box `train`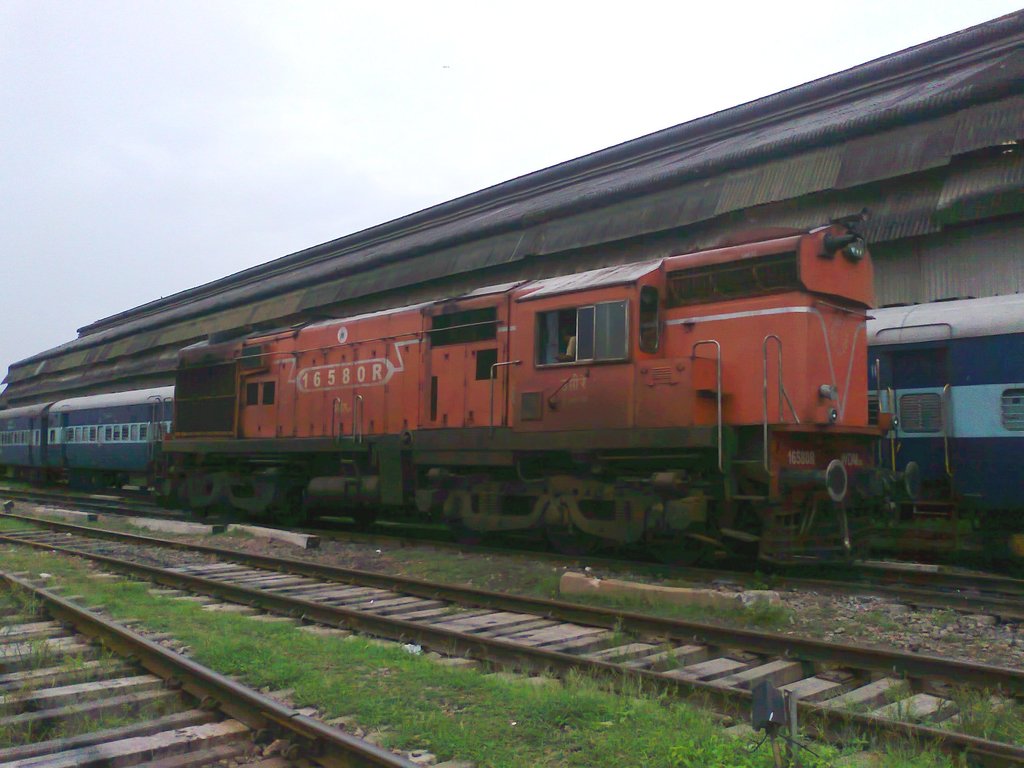
<box>147,207,908,565</box>
